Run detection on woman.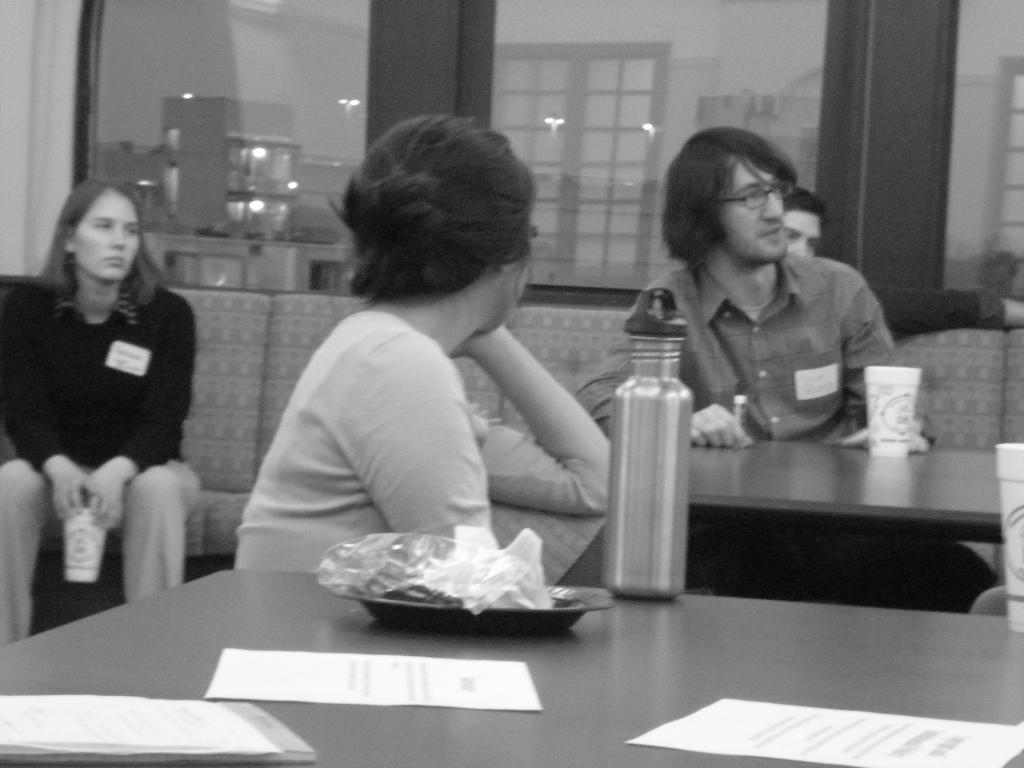
Result: [left=23, top=153, right=215, bottom=636].
